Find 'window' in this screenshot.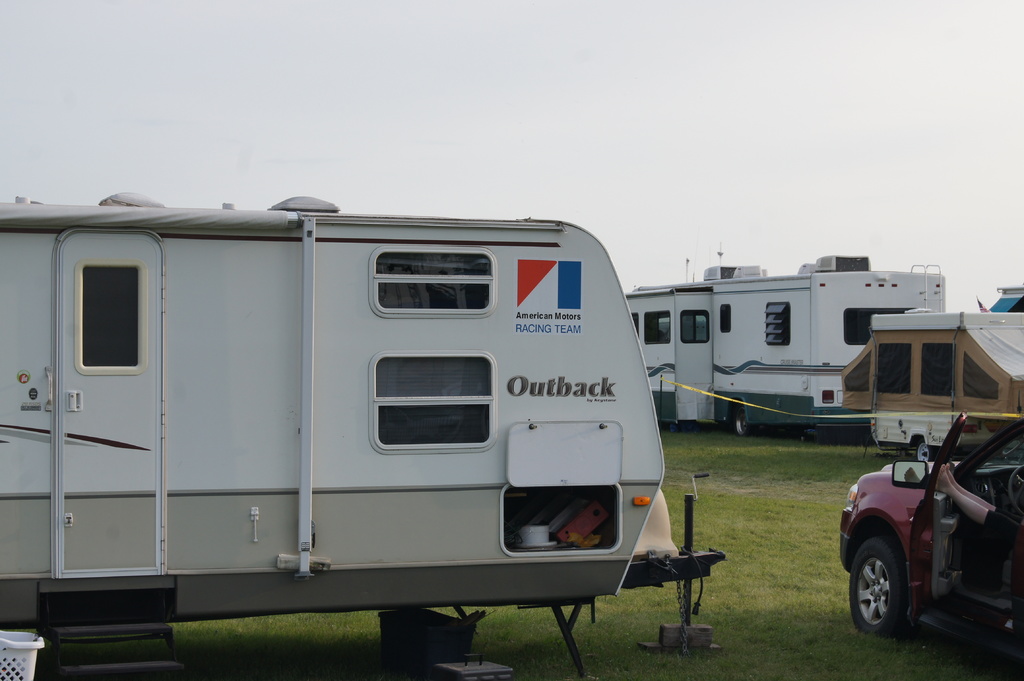
The bounding box for 'window' is [left=371, top=252, right=492, bottom=319].
